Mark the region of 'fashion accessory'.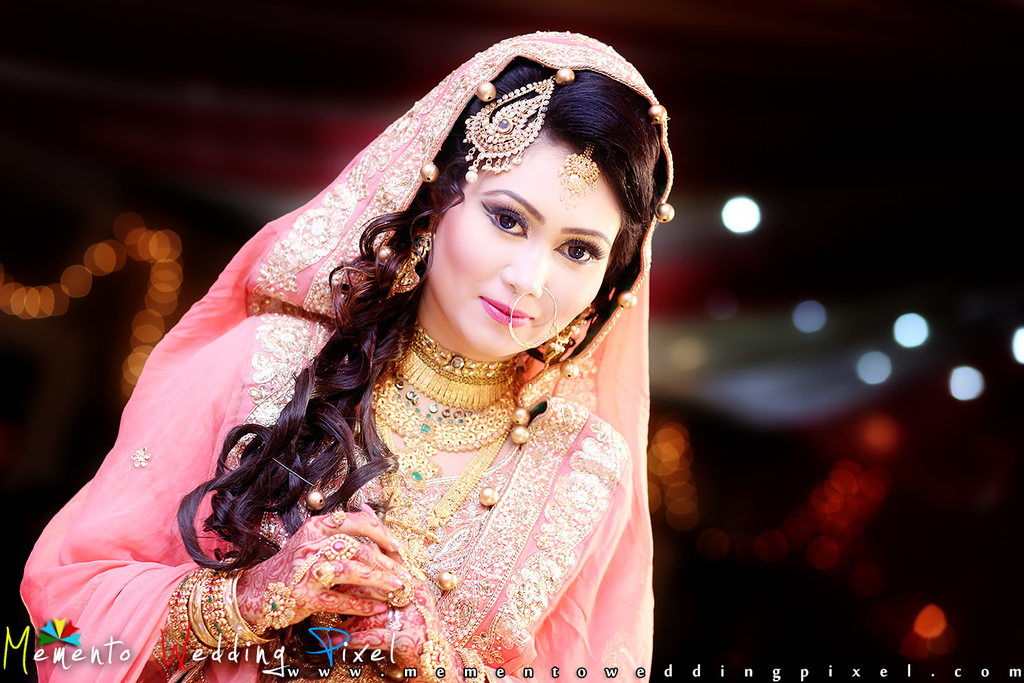
Region: rect(391, 225, 434, 303).
